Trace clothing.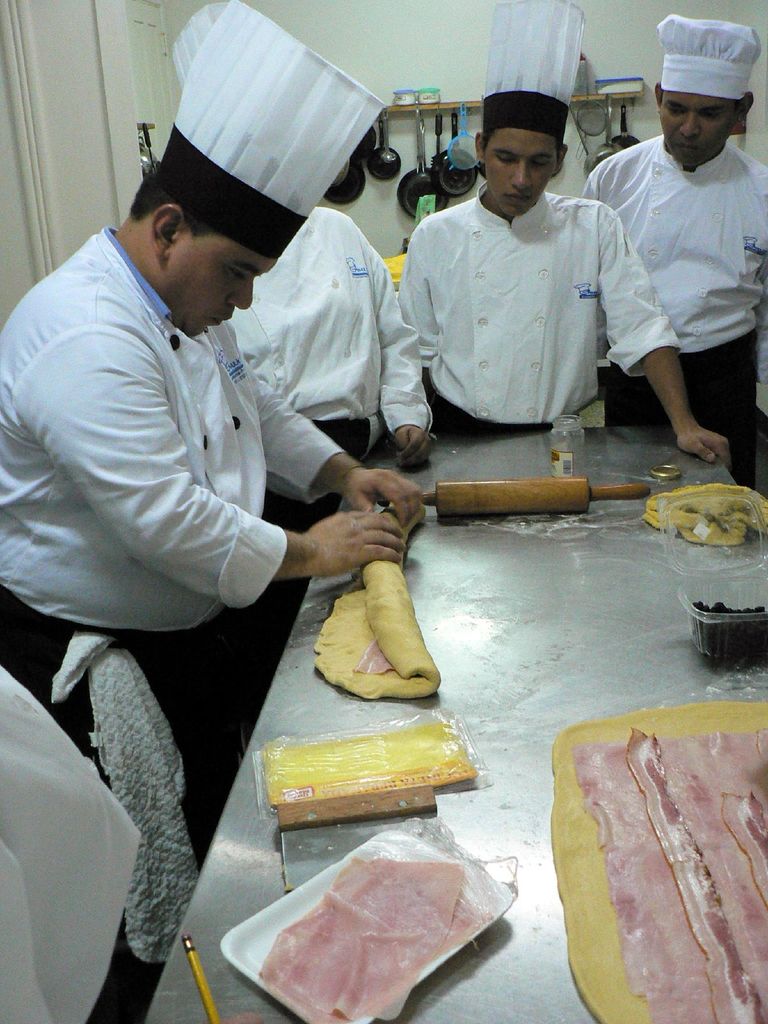
Traced to 587,125,767,494.
